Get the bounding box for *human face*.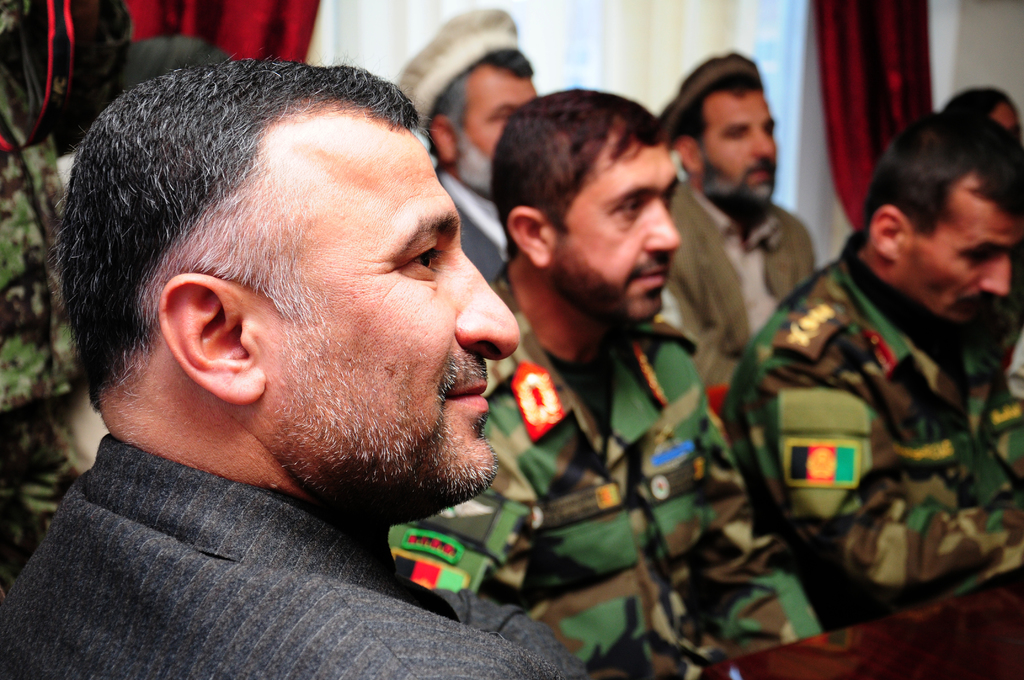
(x1=238, y1=99, x2=521, y2=493).
